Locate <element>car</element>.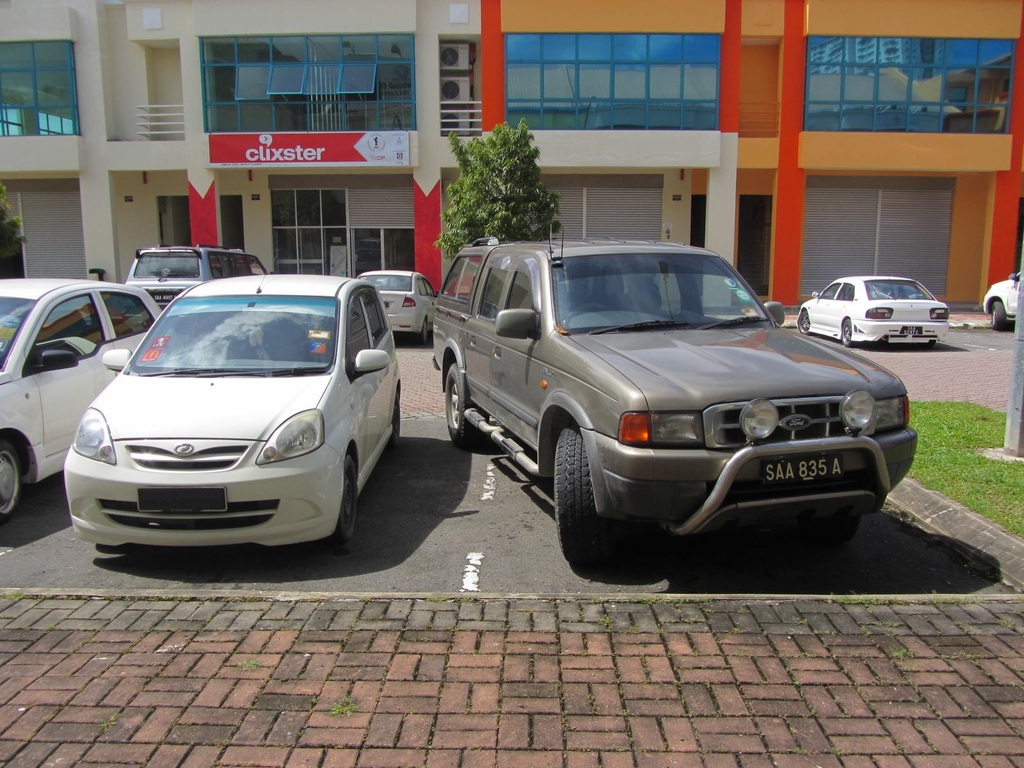
Bounding box: locate(431, 220, 922, 562).
